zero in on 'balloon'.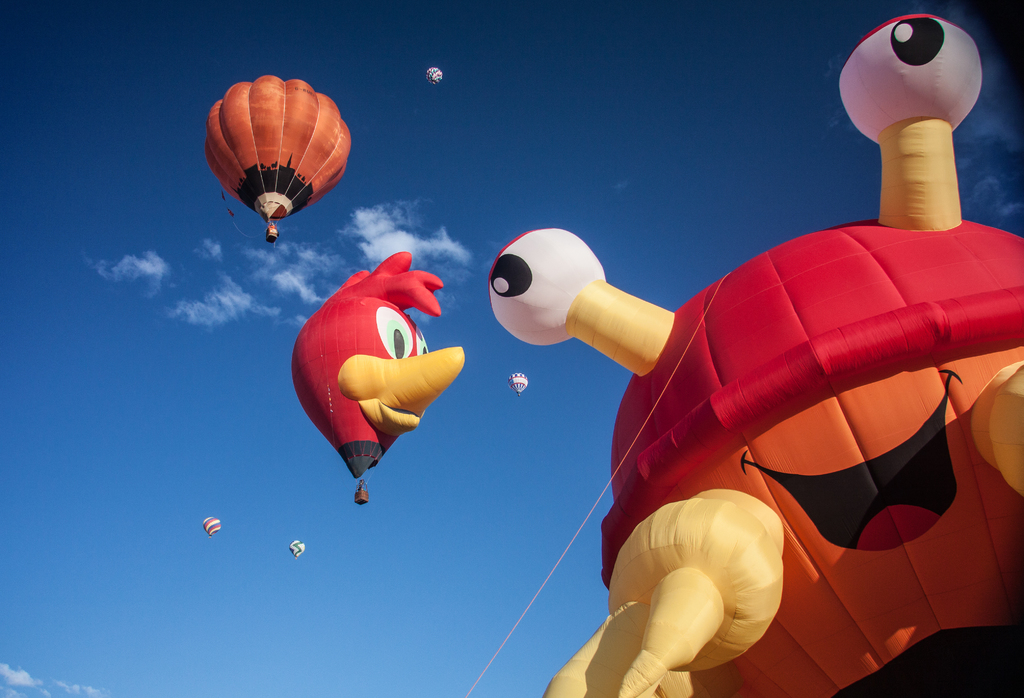
Zeroed in: bbox(486, 16, 1023, 697).
